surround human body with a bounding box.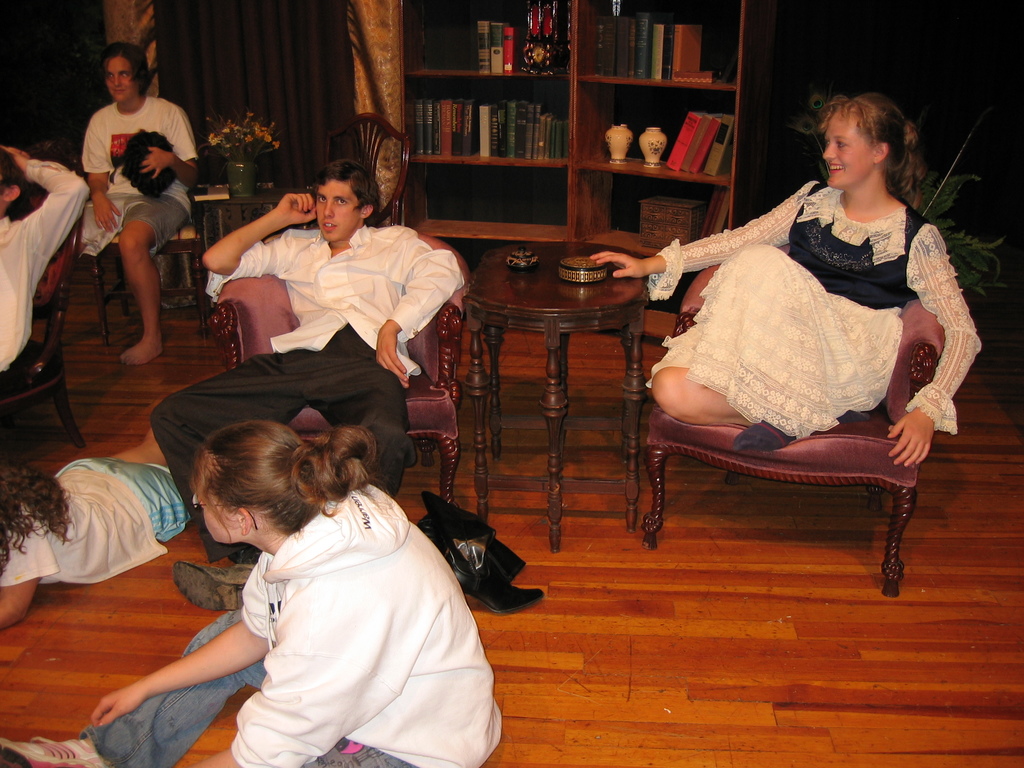
{"x1": 580, "y1": 89, "x2": 981, "y2": 446}.
